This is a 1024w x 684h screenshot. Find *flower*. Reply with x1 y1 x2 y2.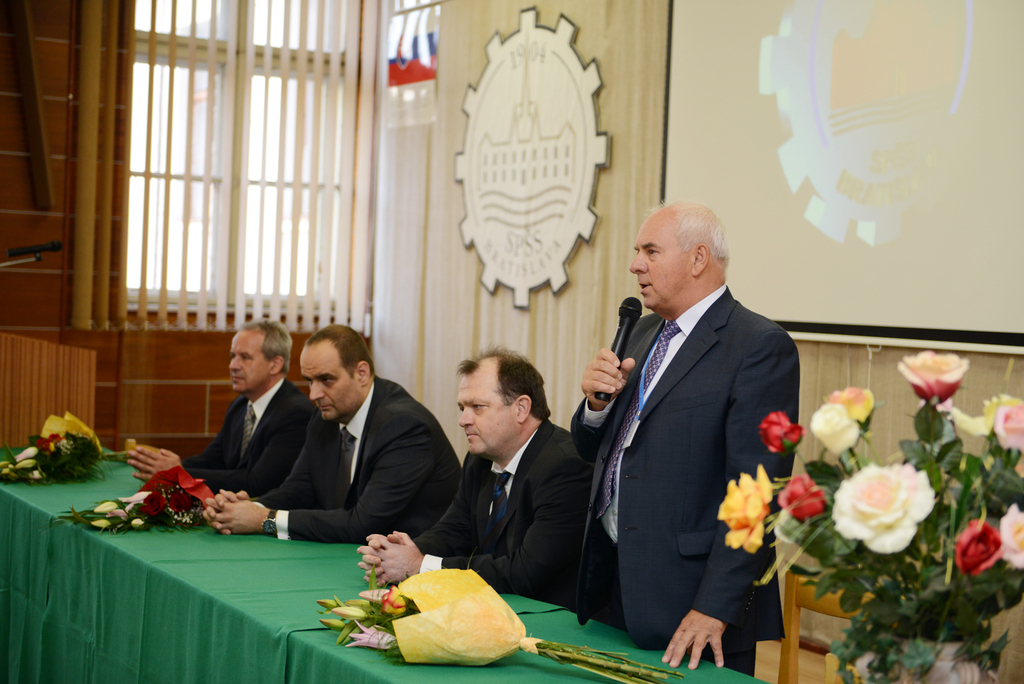
807 401 861 453.
